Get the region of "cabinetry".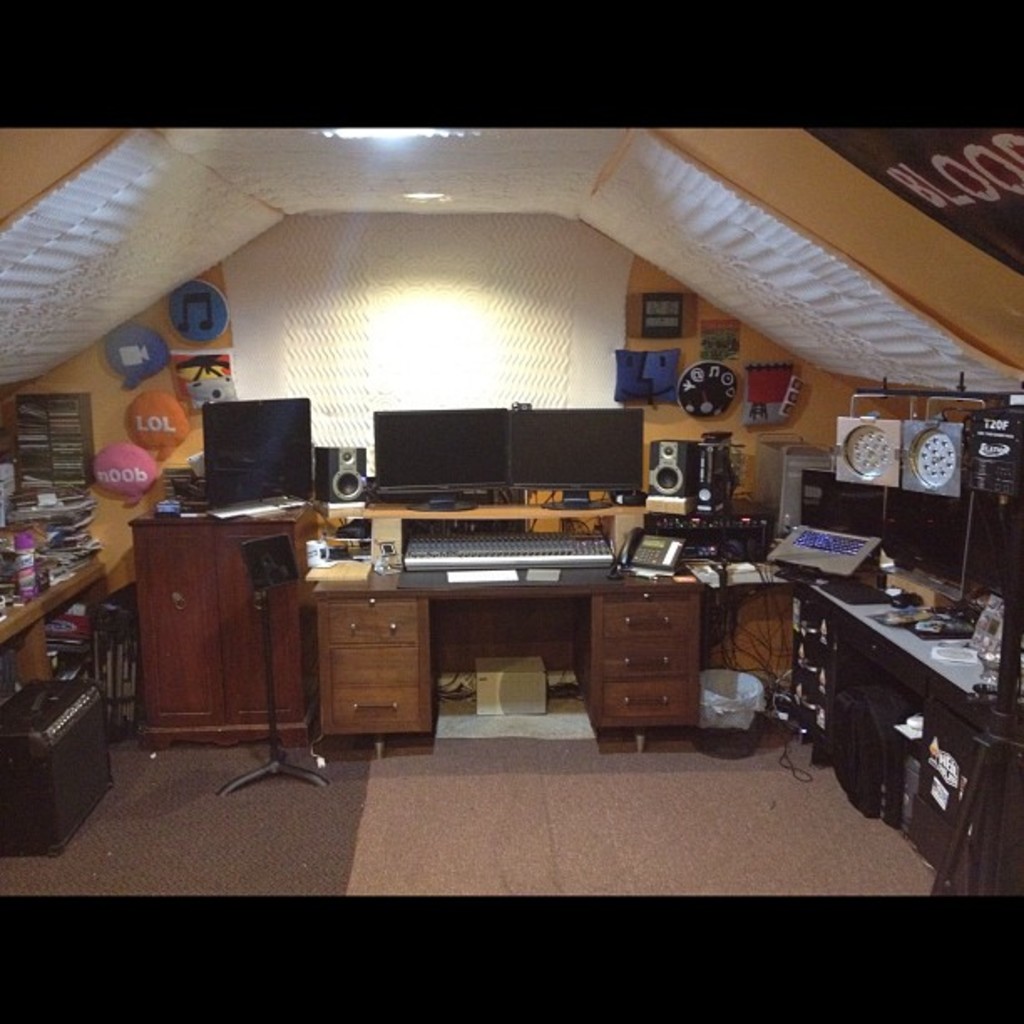
region(596, 626, 691, 678).
